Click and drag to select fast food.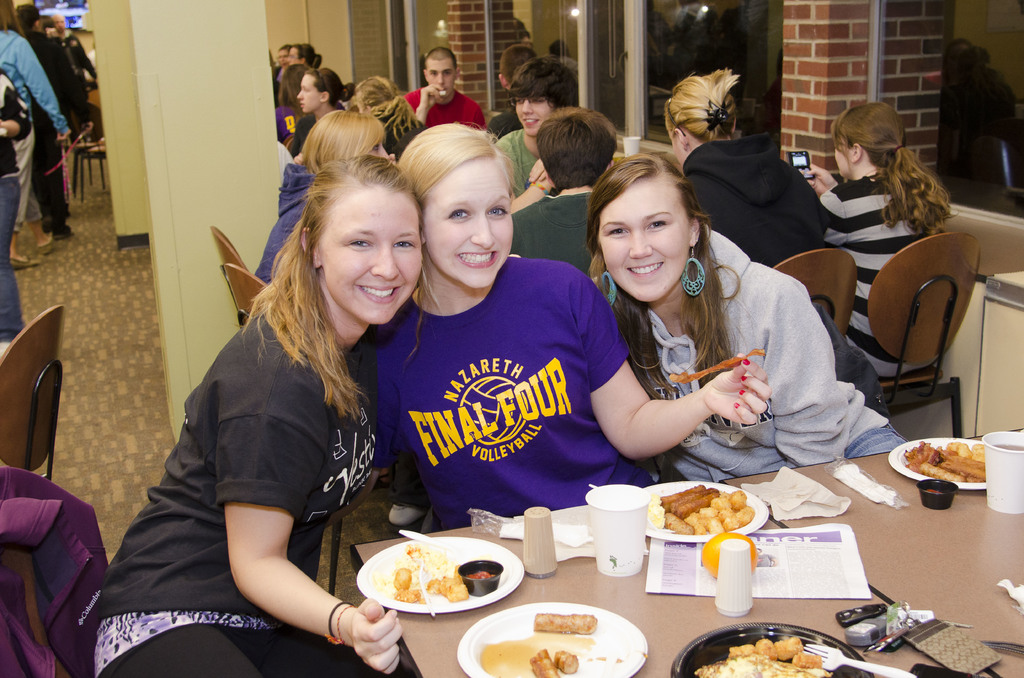
Selection: box(374, 543, 499, 607).
